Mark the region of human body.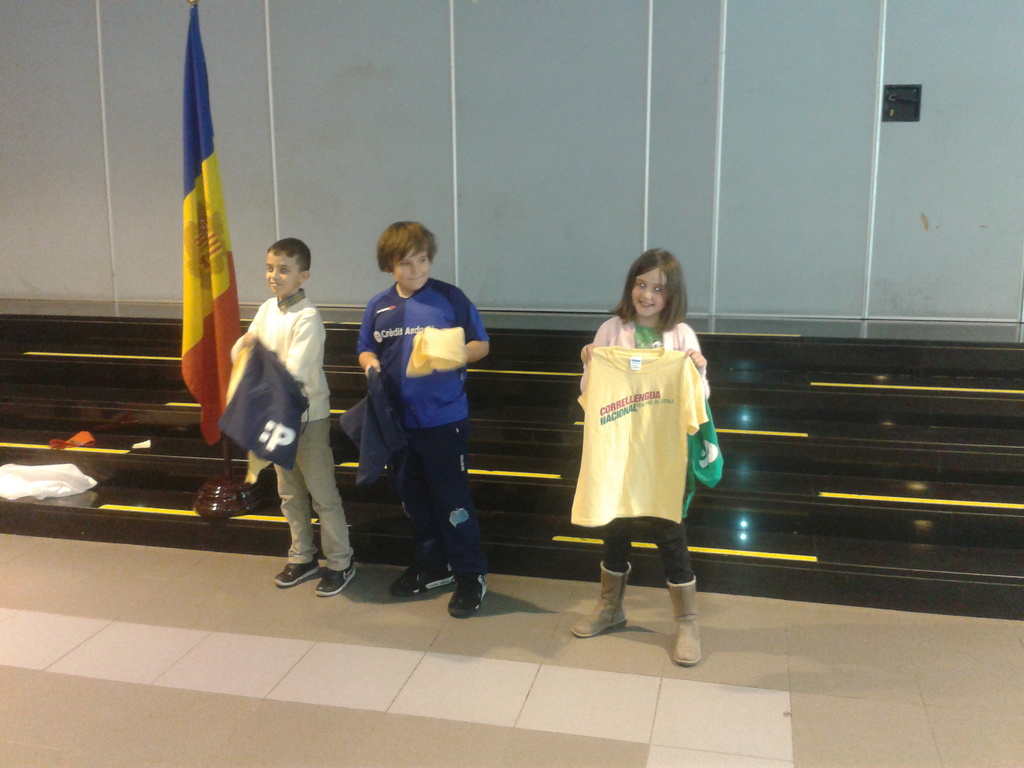
Region: <box>554,262,731,652</box>.
